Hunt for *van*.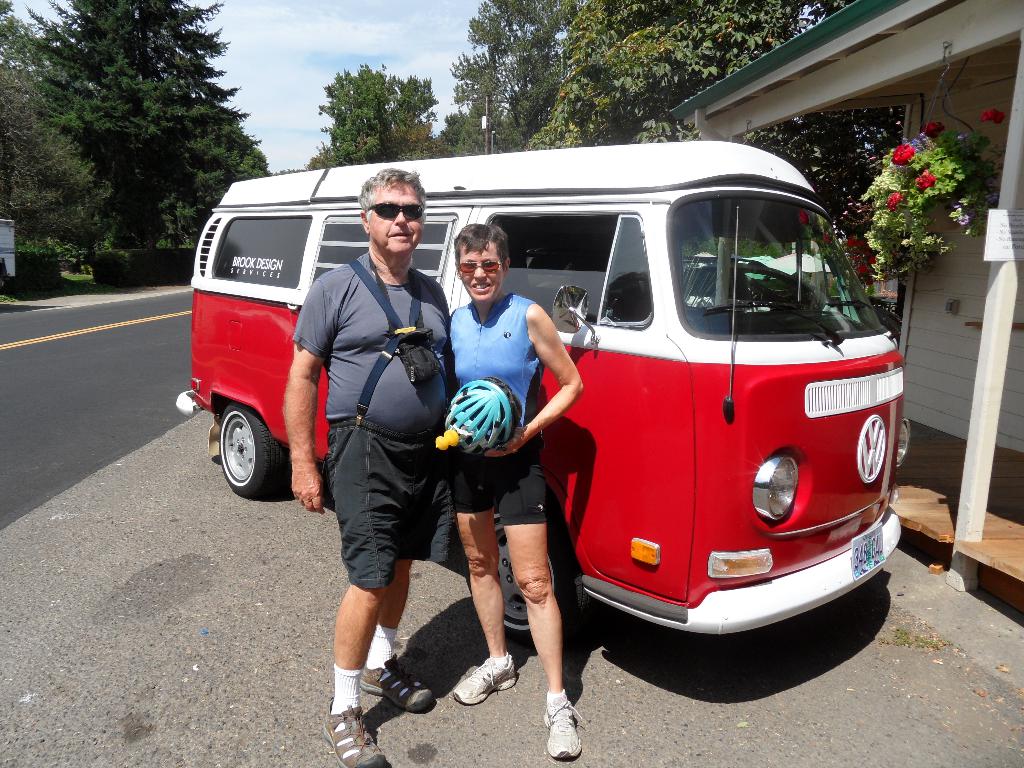
Hunted down at 173,163,914,647.
